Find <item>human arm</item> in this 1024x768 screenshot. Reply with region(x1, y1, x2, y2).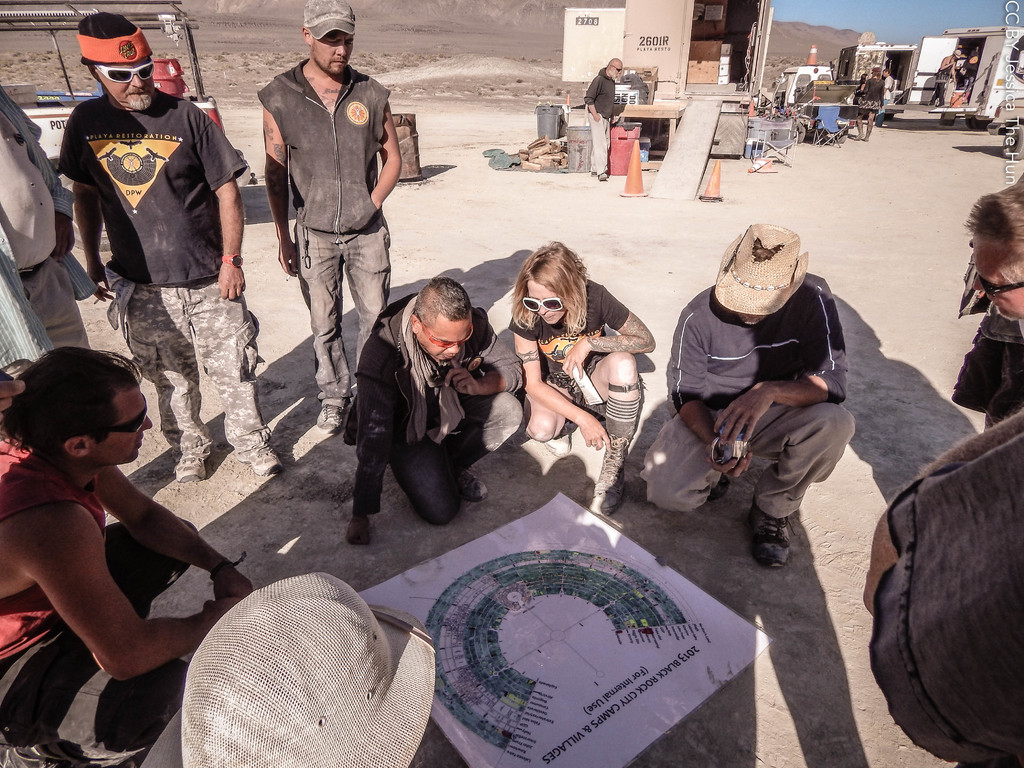
region(449, 307, 528, 395).
